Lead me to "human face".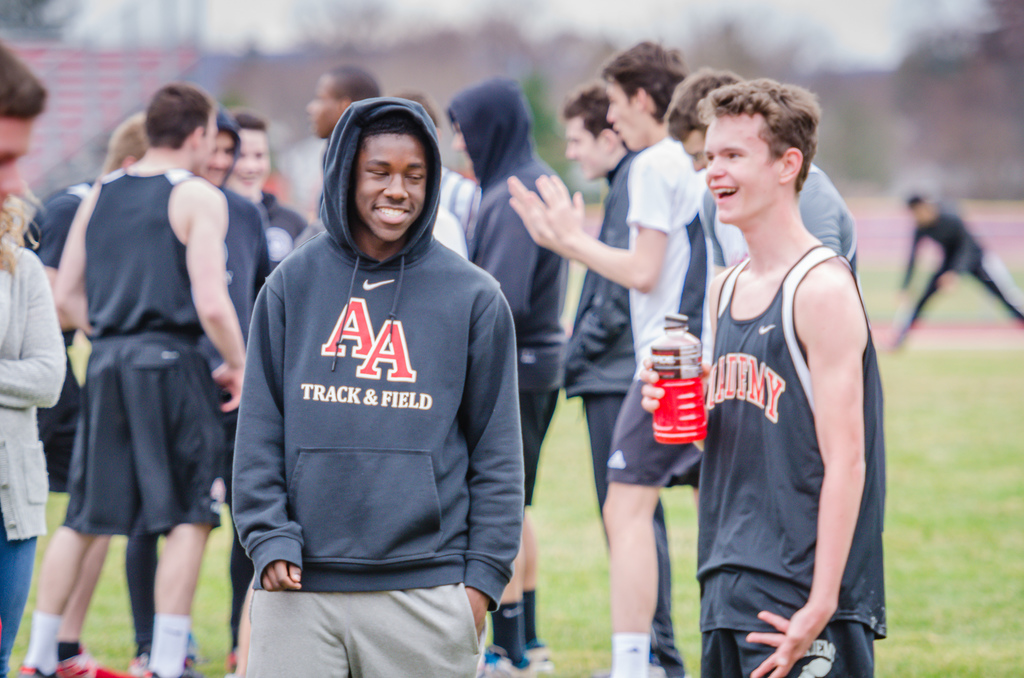
Lead to (left=564, top=118, right=607, bottom=181).
